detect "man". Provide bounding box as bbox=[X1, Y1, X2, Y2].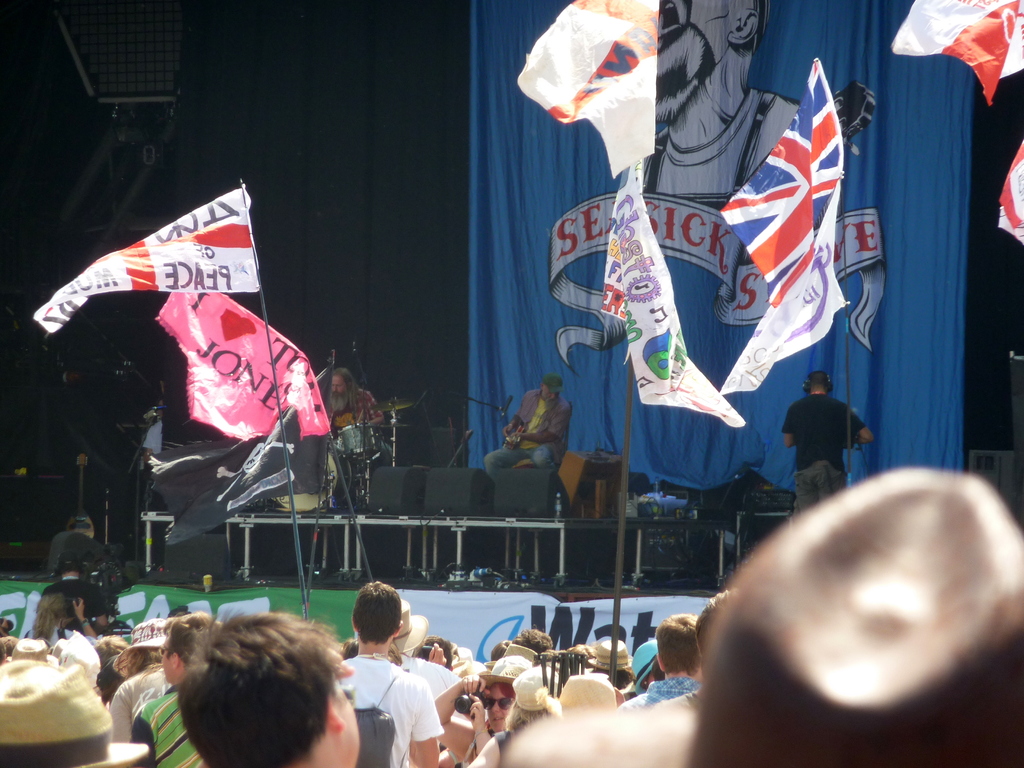
bbox=[780, 368, 875, 519].
